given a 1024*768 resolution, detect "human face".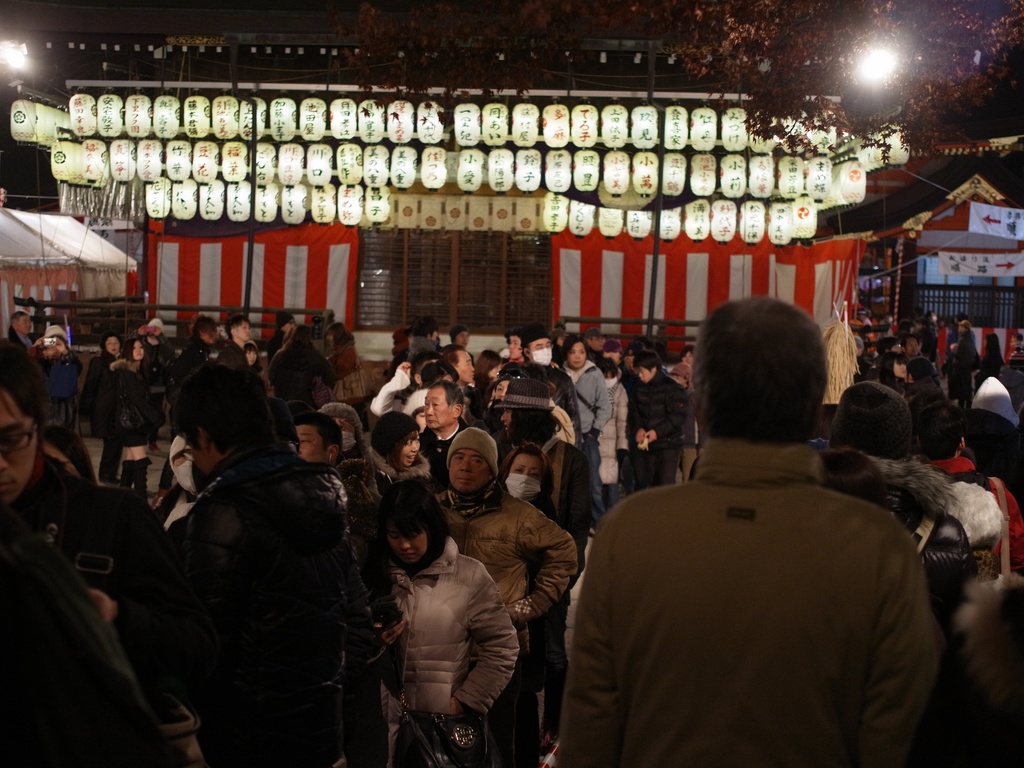
l=500, t=407, r=509, b=435.
